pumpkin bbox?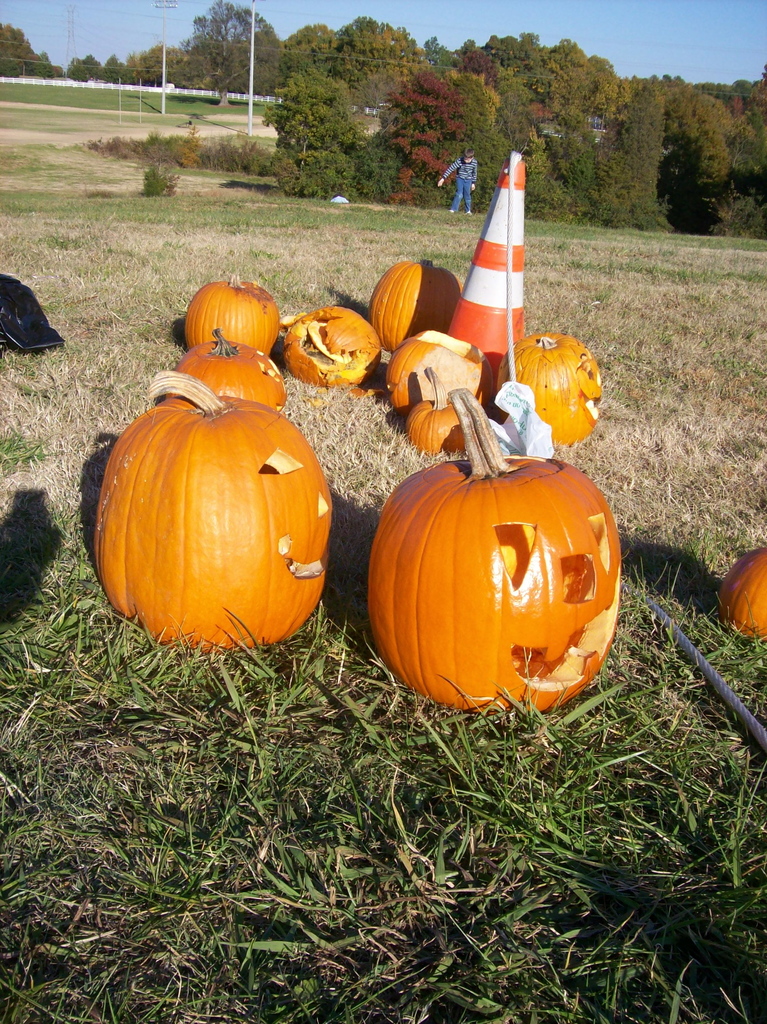
(493,330,605,445)
